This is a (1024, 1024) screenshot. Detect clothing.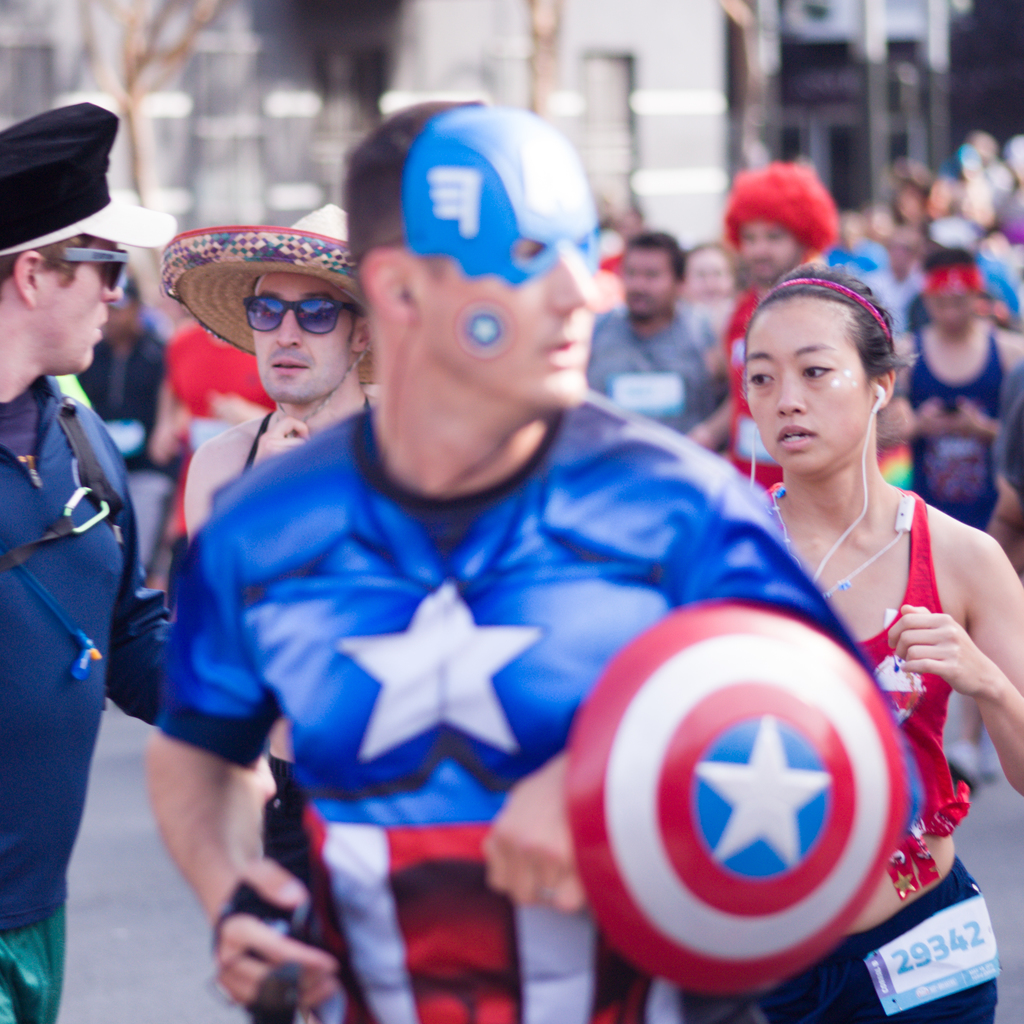
<box>674,491,1006,1023</box>.
